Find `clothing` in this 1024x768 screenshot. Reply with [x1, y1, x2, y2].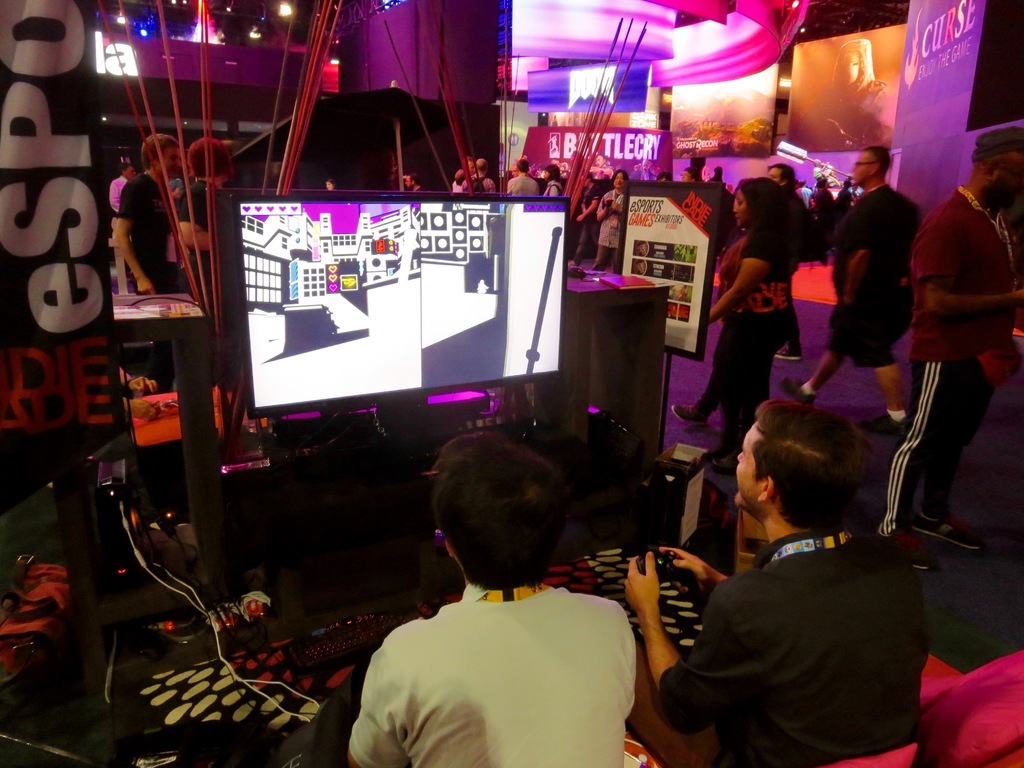
[813, 191, 828, 223].
